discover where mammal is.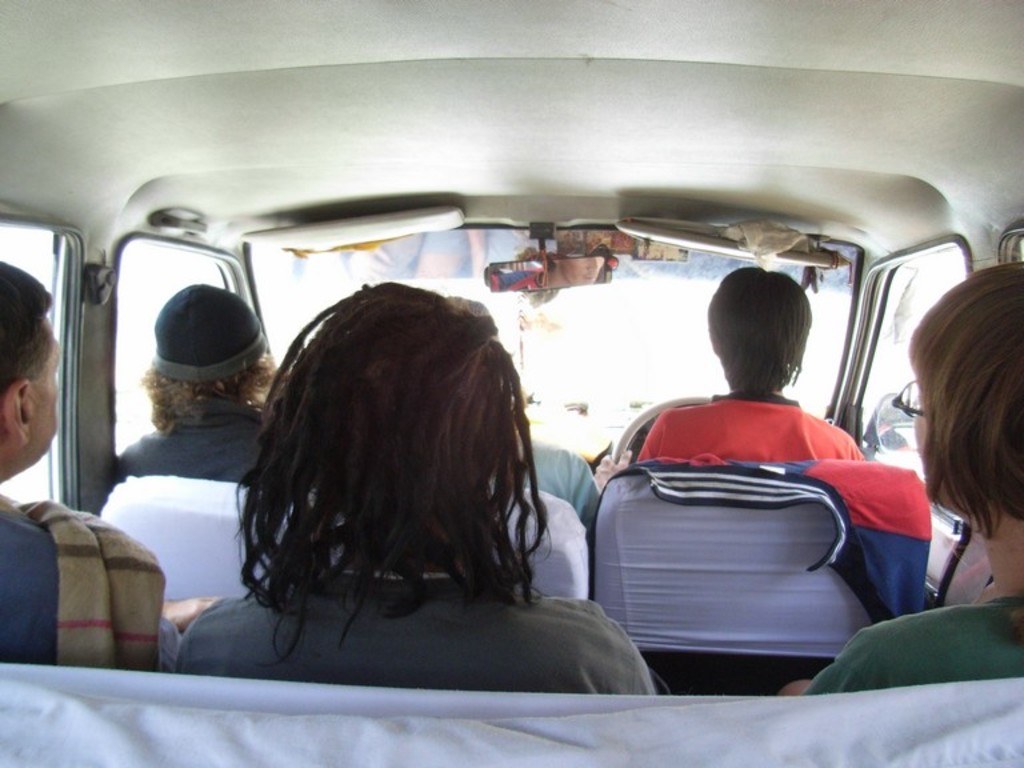
Discovered at 440:296:599:537.
